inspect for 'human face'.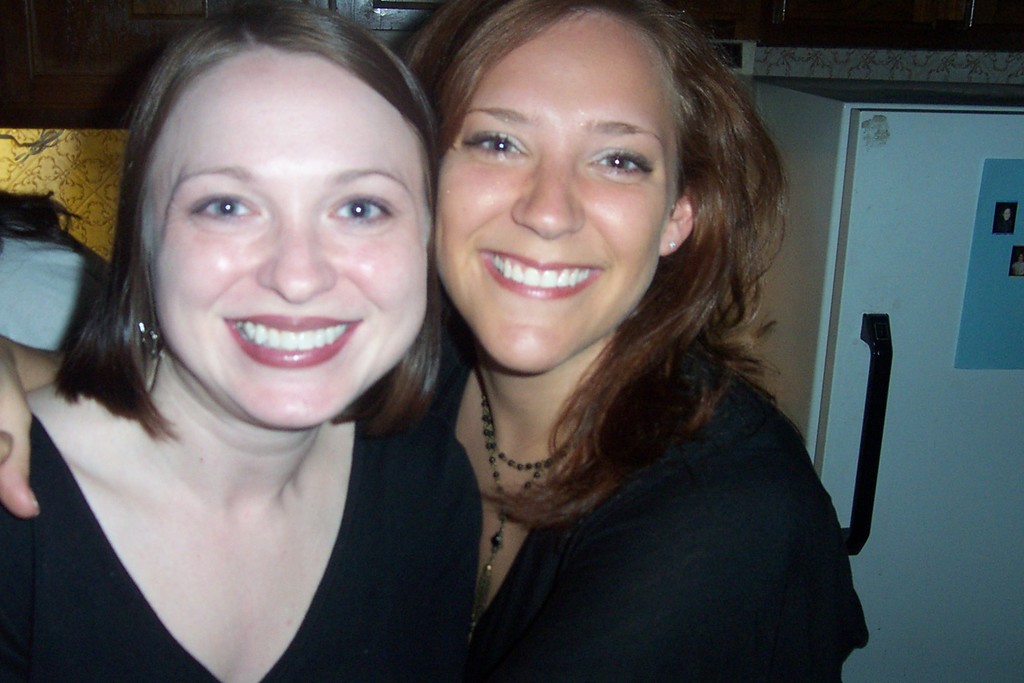
Inspection: locate(435, 22, 671, 375).
